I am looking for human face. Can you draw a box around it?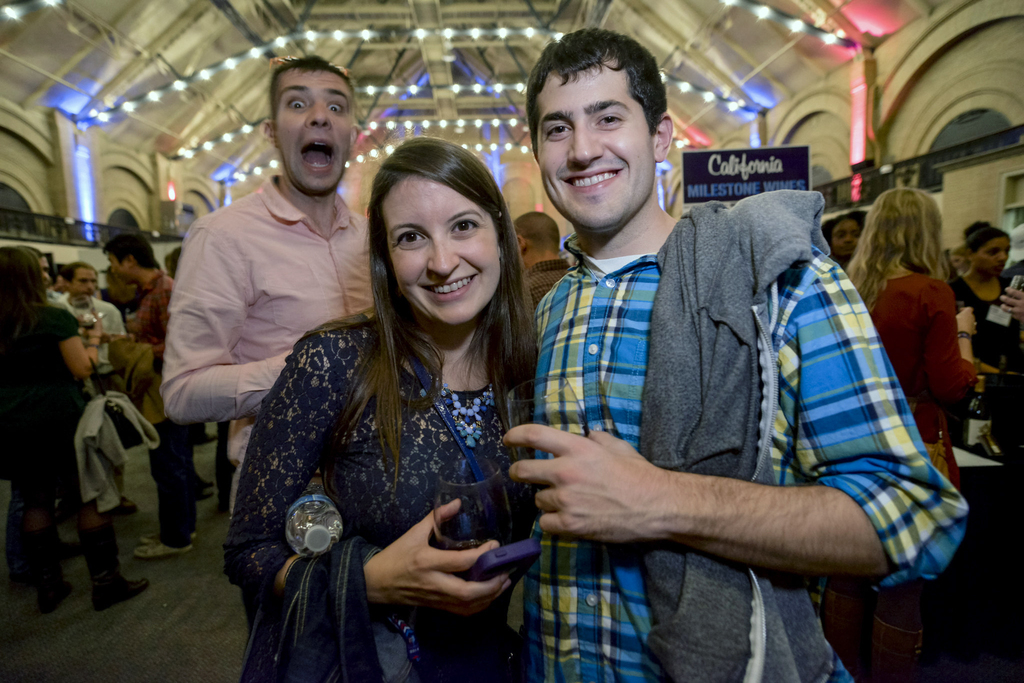
Sure, the bounding box is (left=981, top=236, right=1011, bottom=277).
